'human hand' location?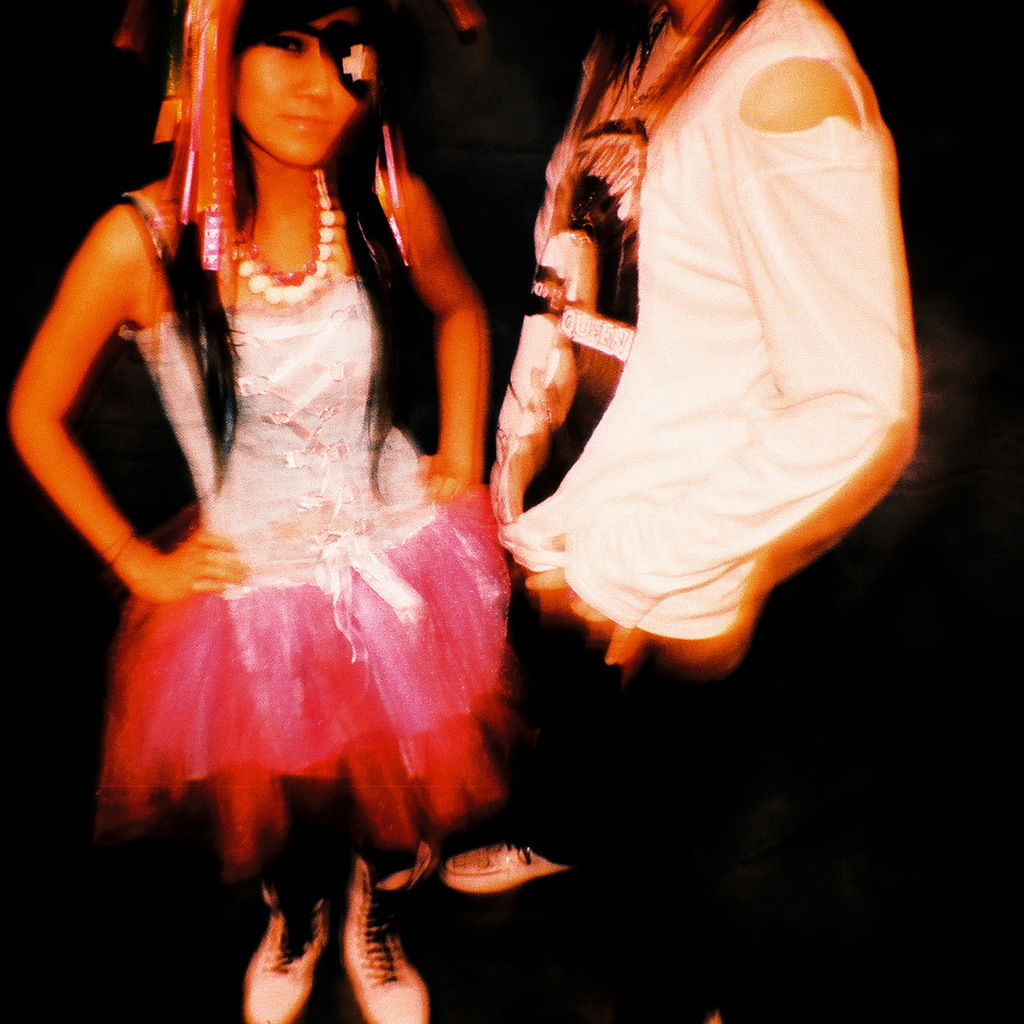
[417, 452, 475, 501]
